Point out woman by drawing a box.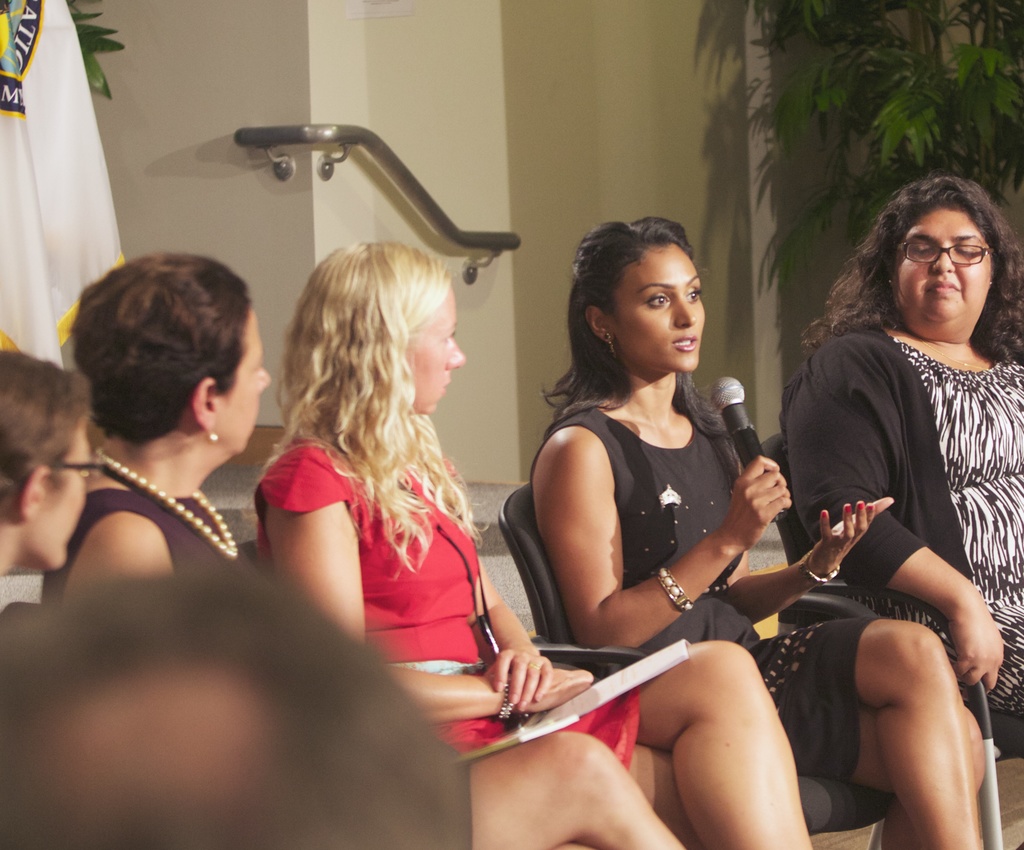
bbox=(40, 251, 684, 849).
